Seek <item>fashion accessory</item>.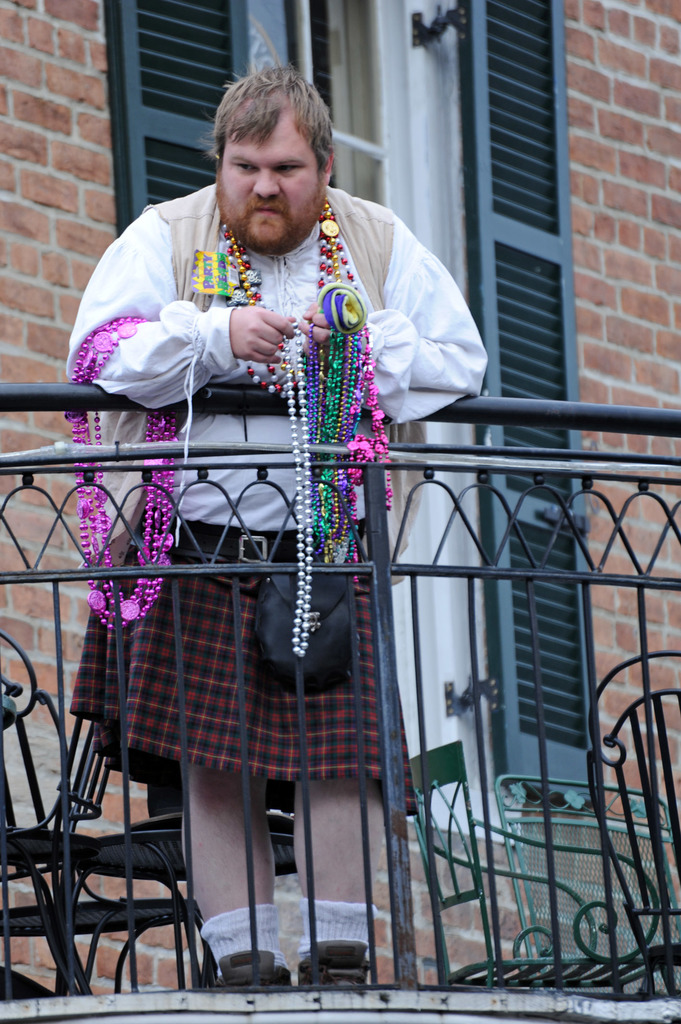
(x1=215, y1=186, x2=396, y2=660).
